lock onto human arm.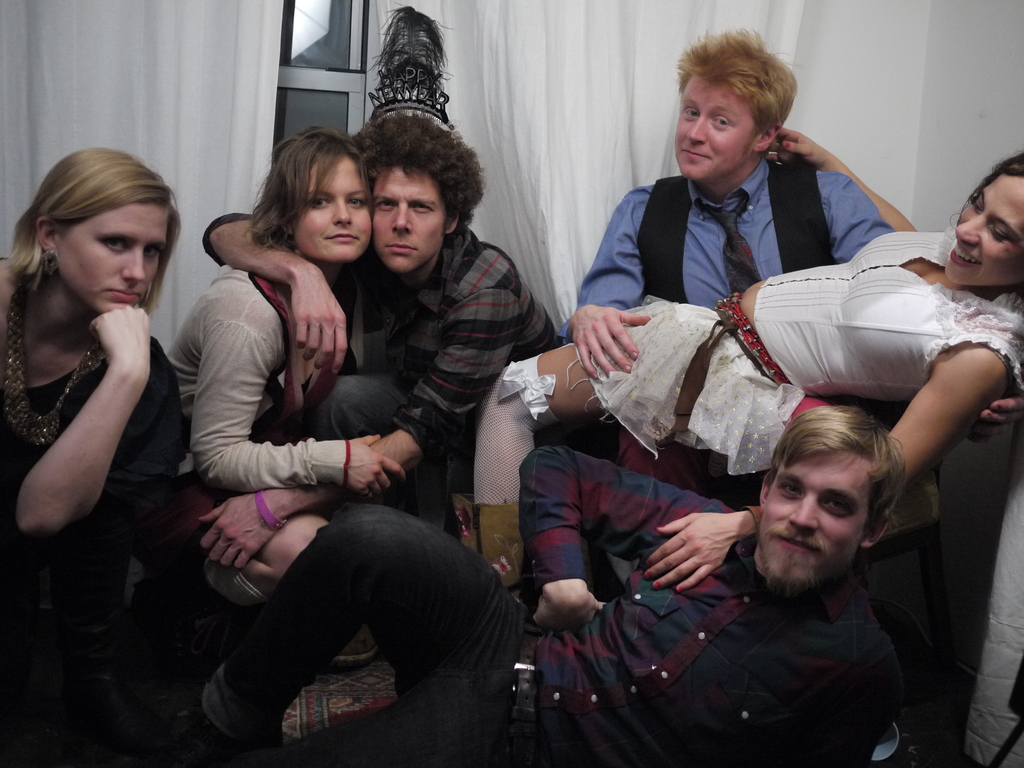
Locked: (left=207, top=246, right=516, bottom=574).
